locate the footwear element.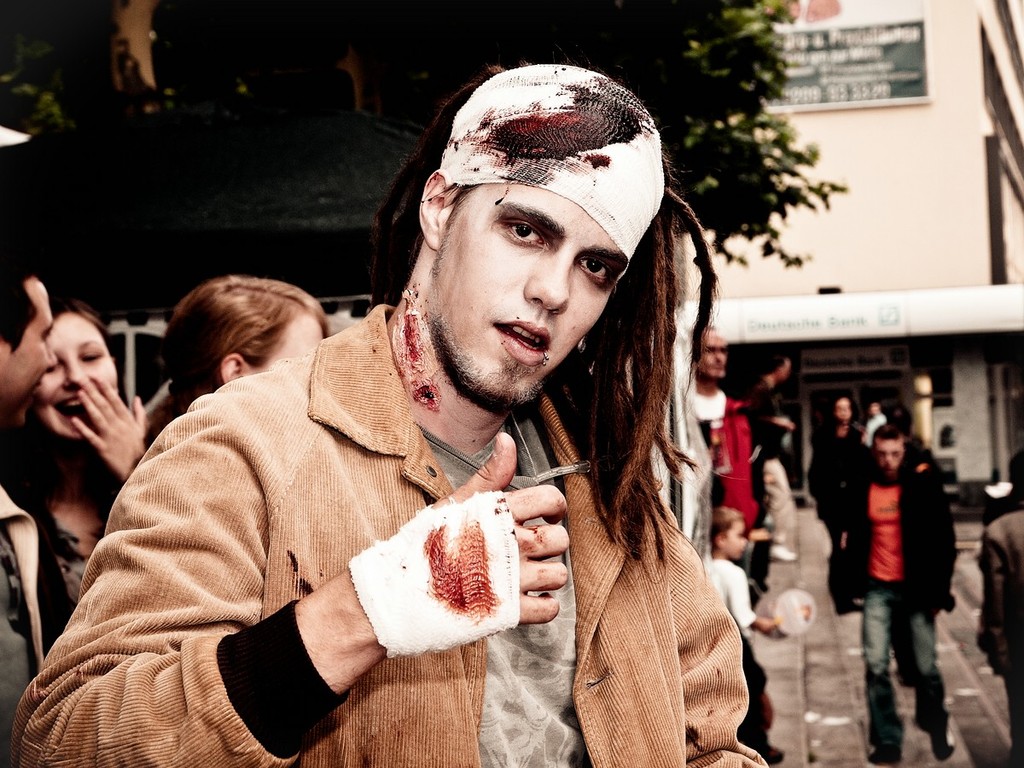
Element bbox: {"x1": 868, "y1": 723, "x2": 906, "y2": 767}.
